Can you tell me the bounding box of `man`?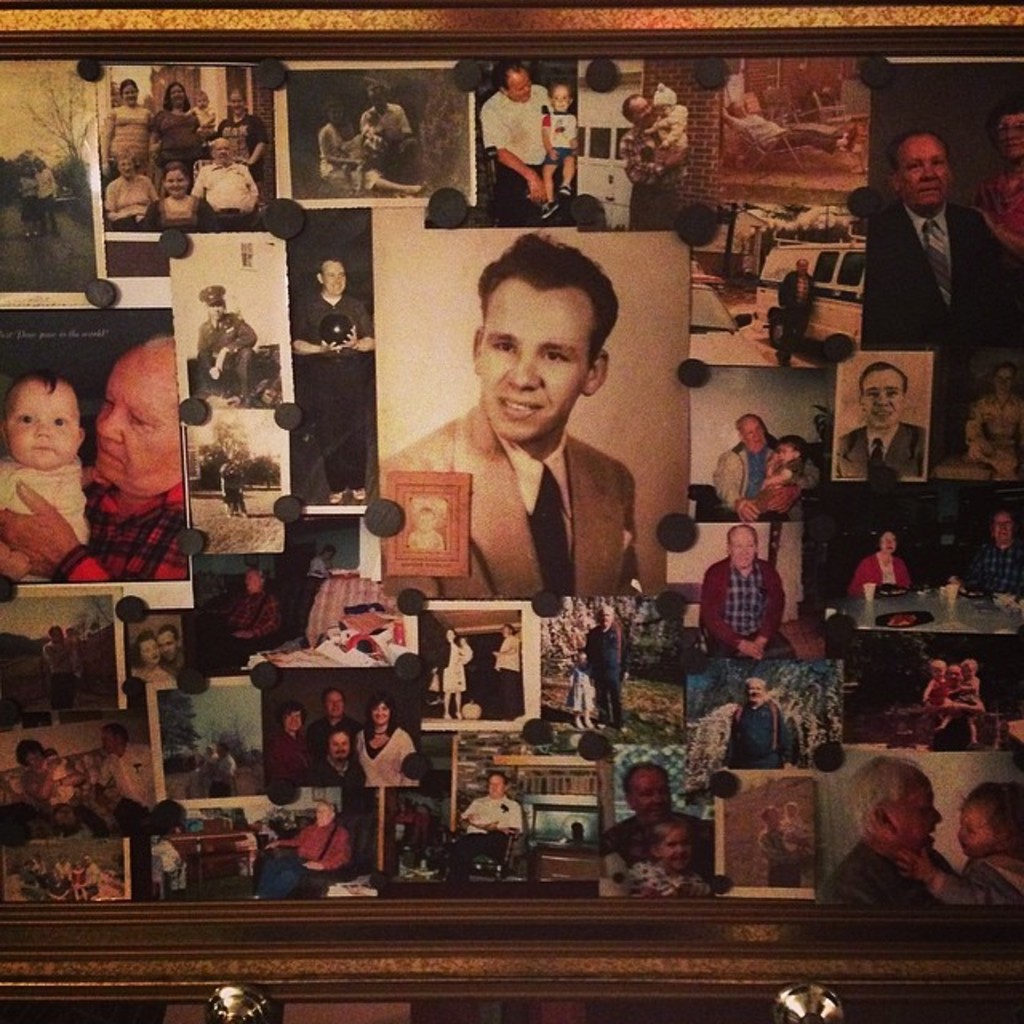
[left=824, top=754, right=955, bottom=909].
